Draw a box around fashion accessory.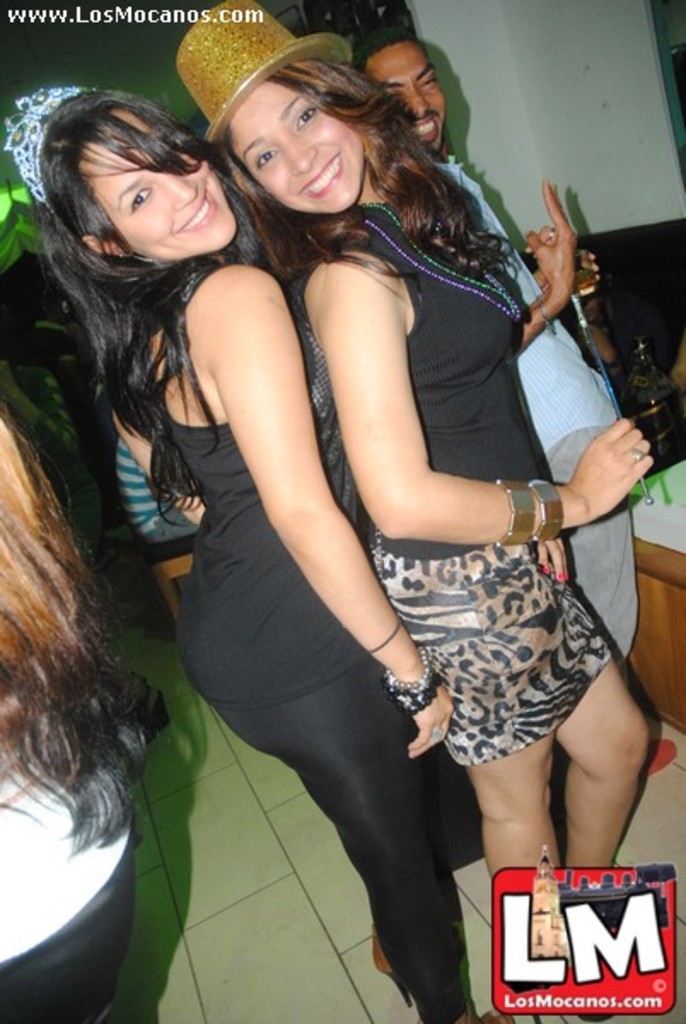
[543, 225, 558, 244].
